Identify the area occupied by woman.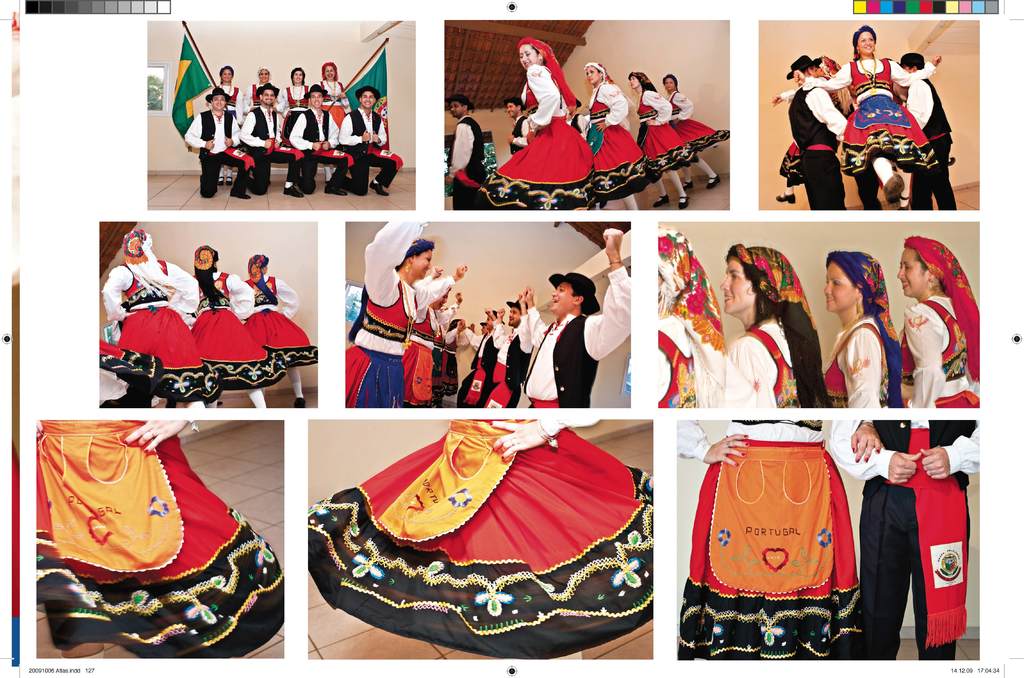
Area: (206,67,248,188).
